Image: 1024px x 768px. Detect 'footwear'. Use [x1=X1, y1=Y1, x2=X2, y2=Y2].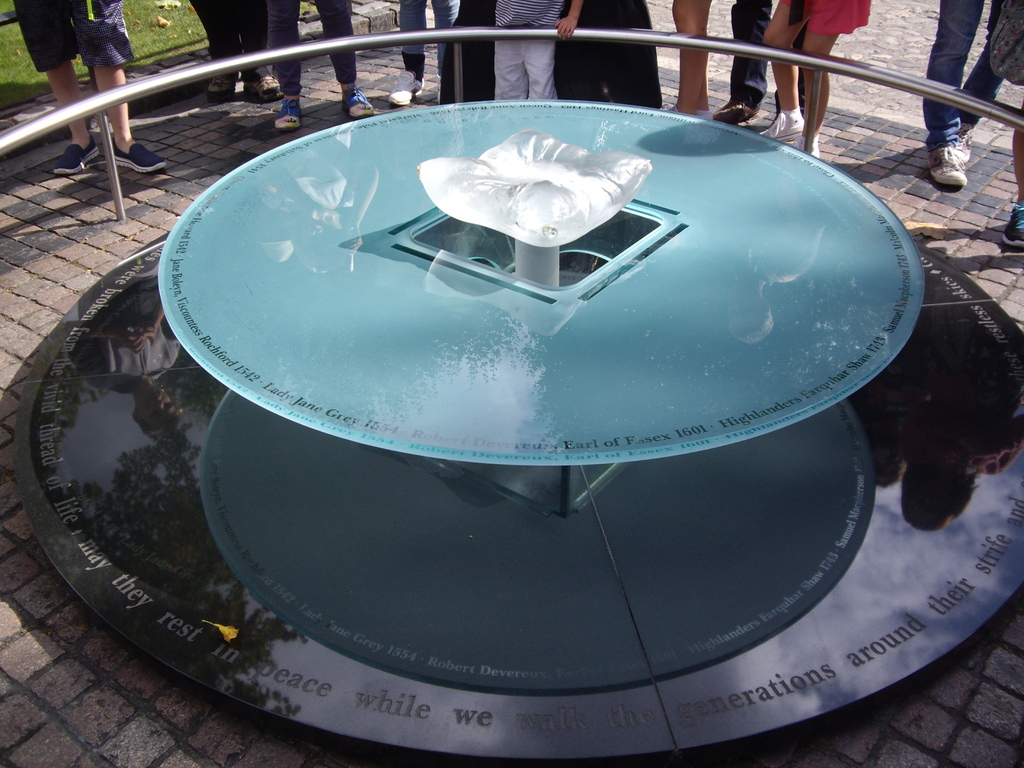
[x1=270, y1=95, x2=303, y2=130].
